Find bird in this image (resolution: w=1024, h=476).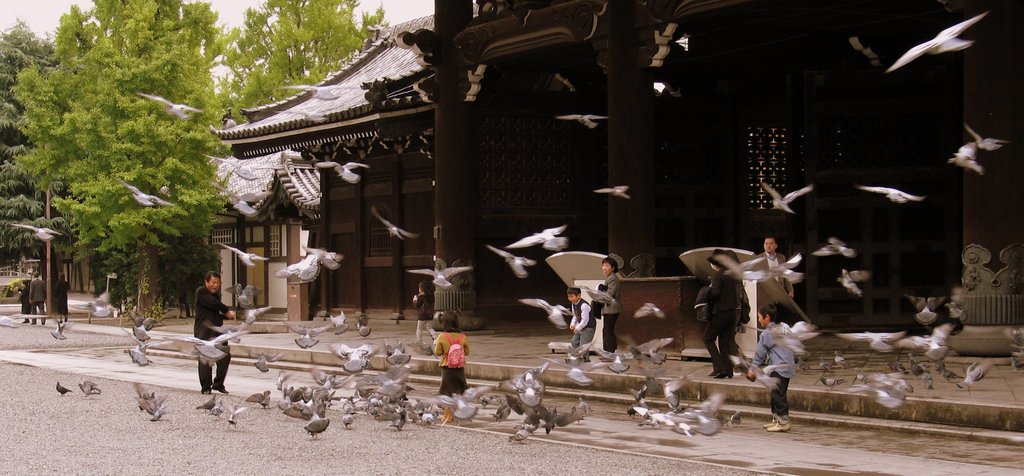
bbox(961, 115, 1009, 154).
